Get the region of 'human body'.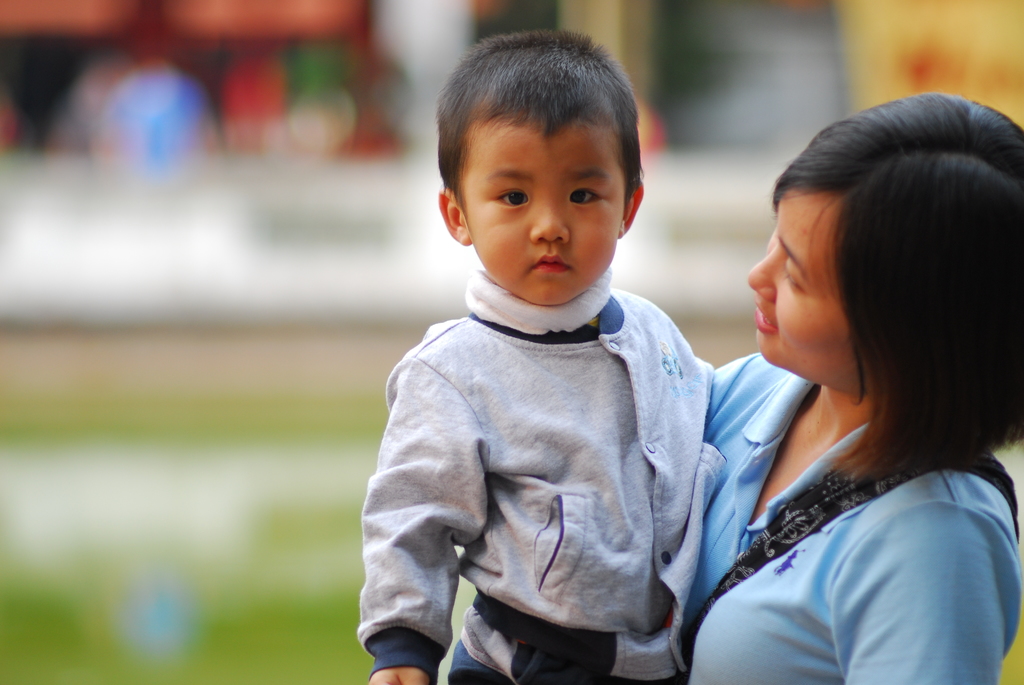
{"left": 359, "top": 29, "right": 712, "bottom": 684}.
